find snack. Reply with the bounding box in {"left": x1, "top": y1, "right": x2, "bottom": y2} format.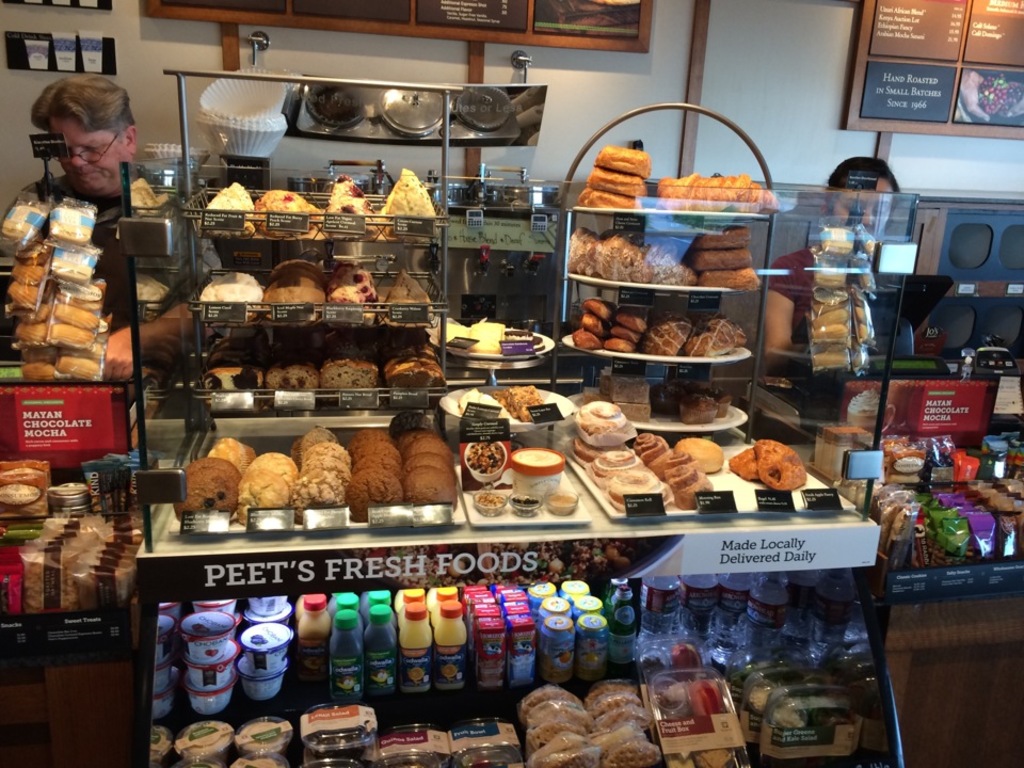
{"left": 605, "top": 470, "right": 683, "bottom": 514}.
